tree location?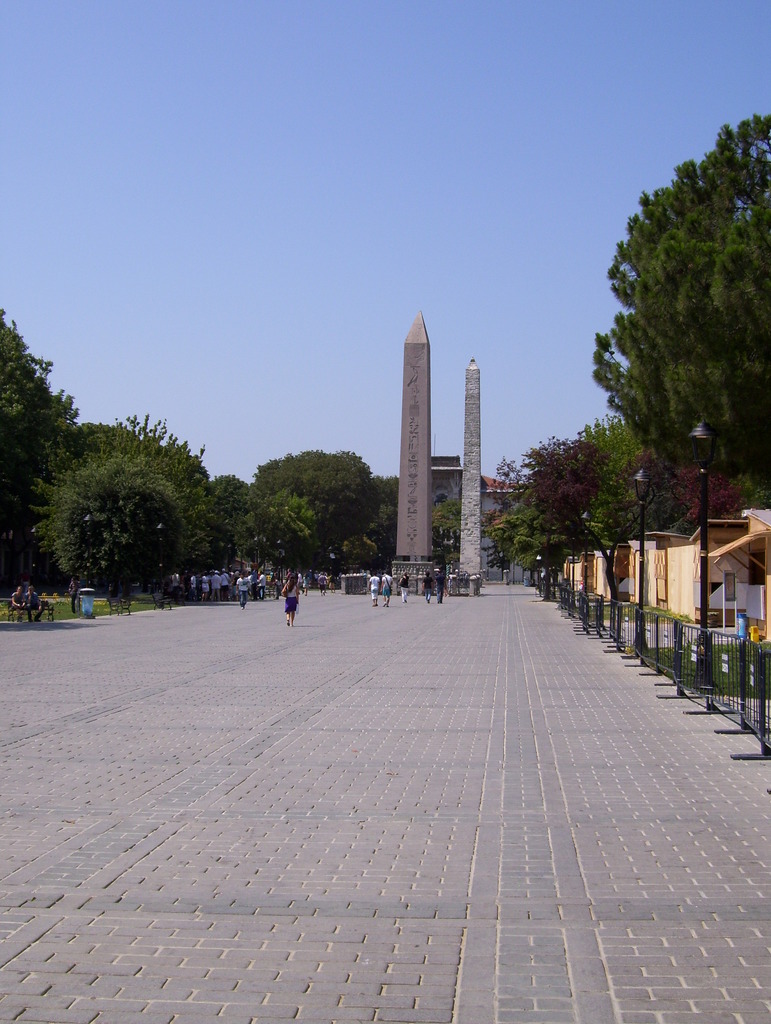
locate(588, 106, 770, 492)
